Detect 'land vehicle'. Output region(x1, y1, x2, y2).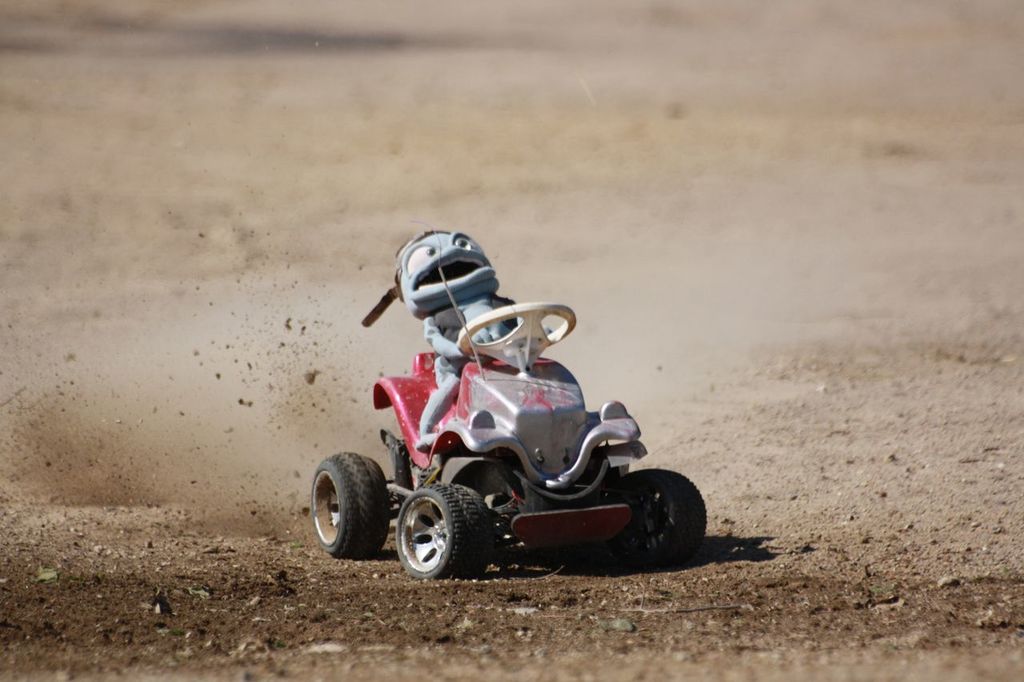
region(314, 301, 707, 578).
